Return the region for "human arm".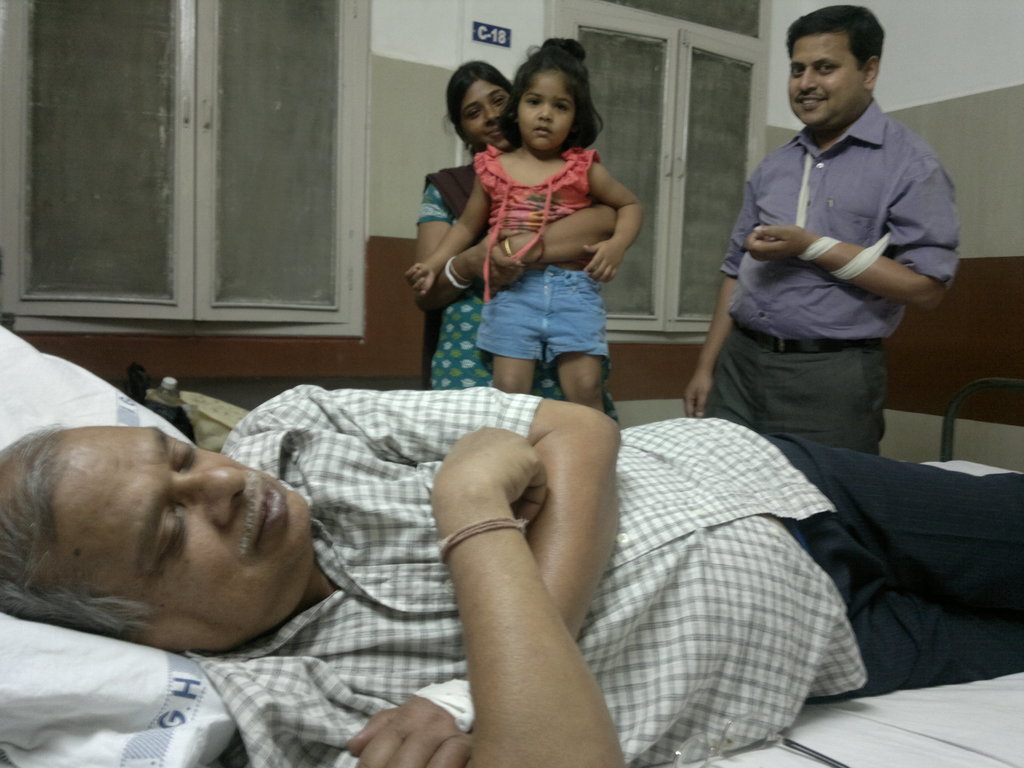
<bbox>277, 382, 623, 767</bbox>.
